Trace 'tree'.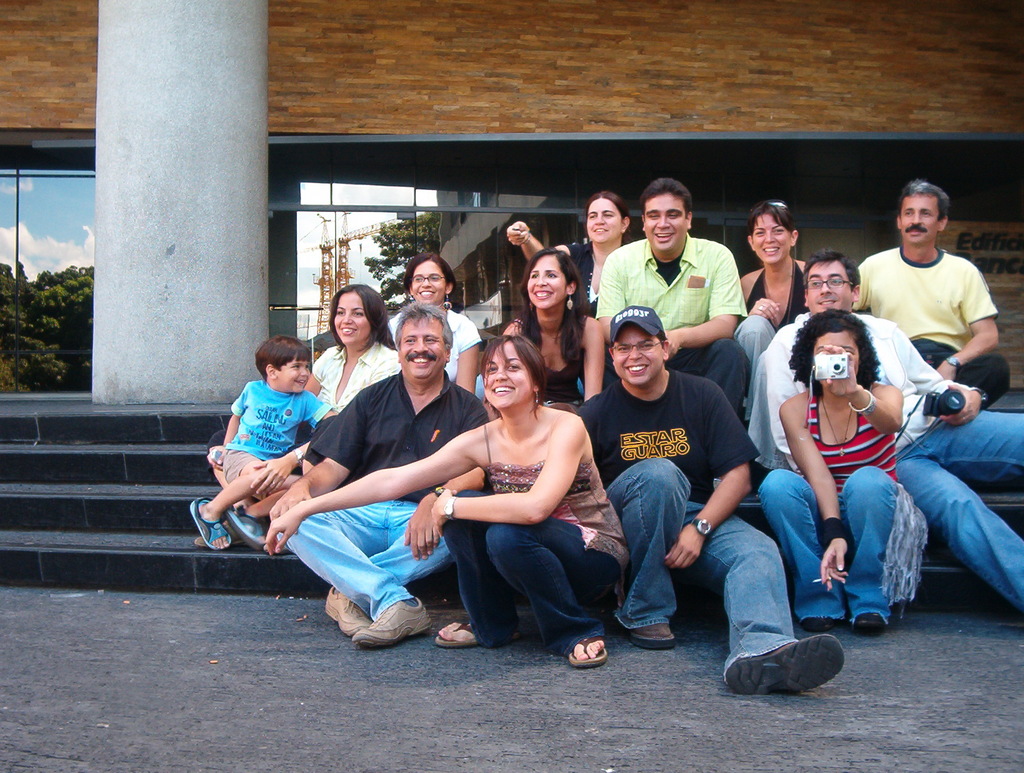
Traced to <box>360,202,446,322</box>.
